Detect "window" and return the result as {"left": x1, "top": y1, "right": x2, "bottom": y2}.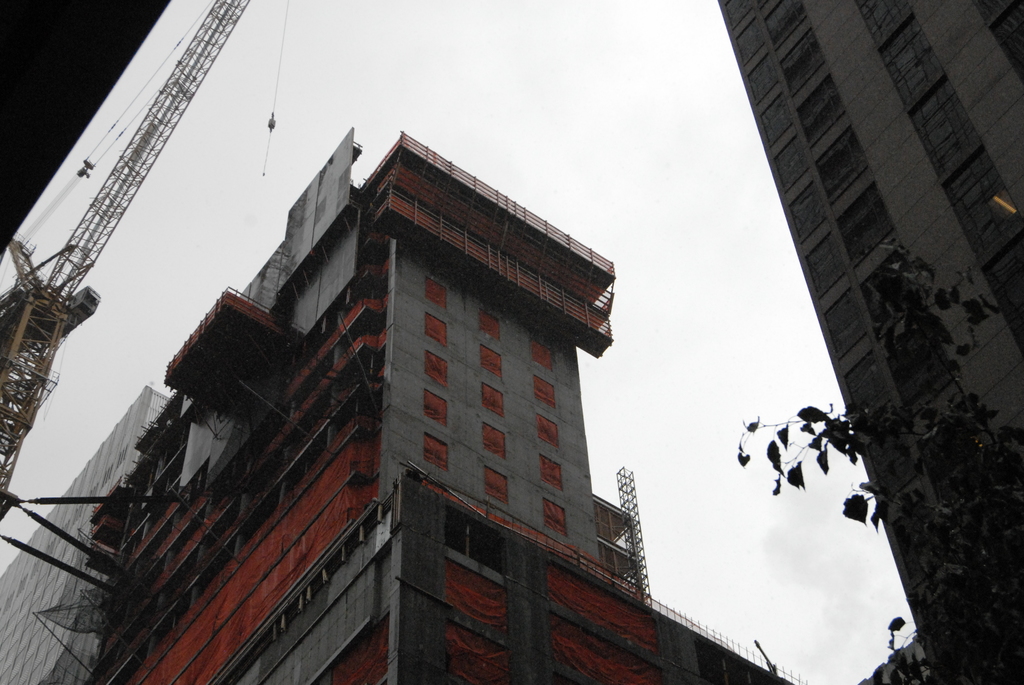
{"left": 545, "top": 502, "right": 568, "bottom": 535}.
